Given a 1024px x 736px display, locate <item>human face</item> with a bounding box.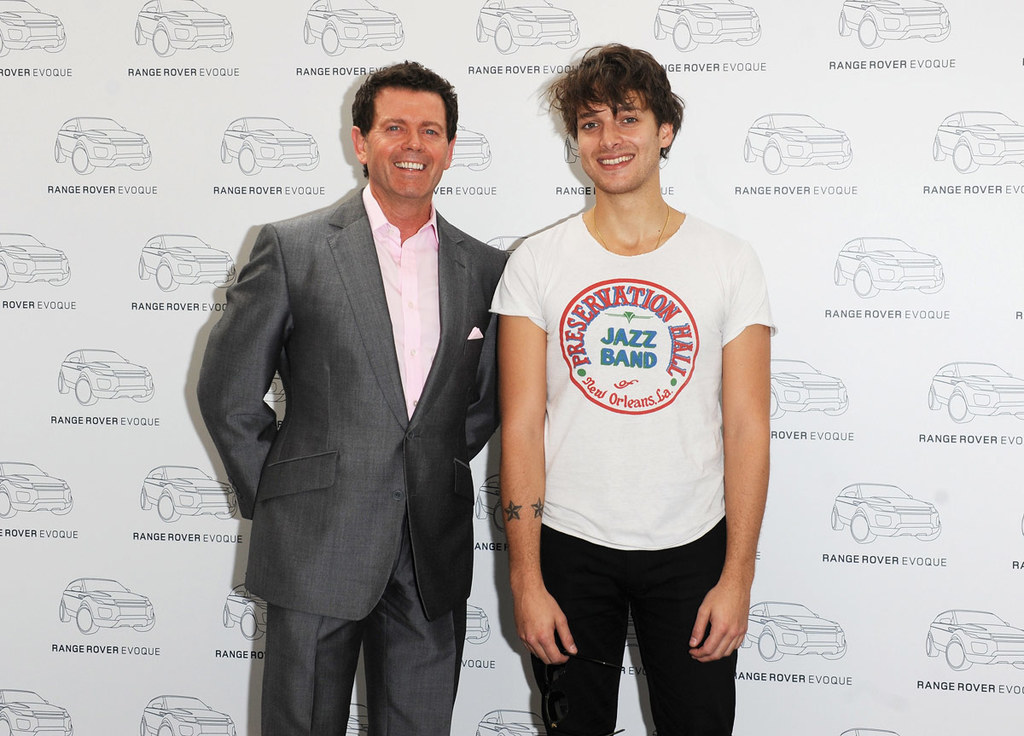
Located: [370,86,446,202].
